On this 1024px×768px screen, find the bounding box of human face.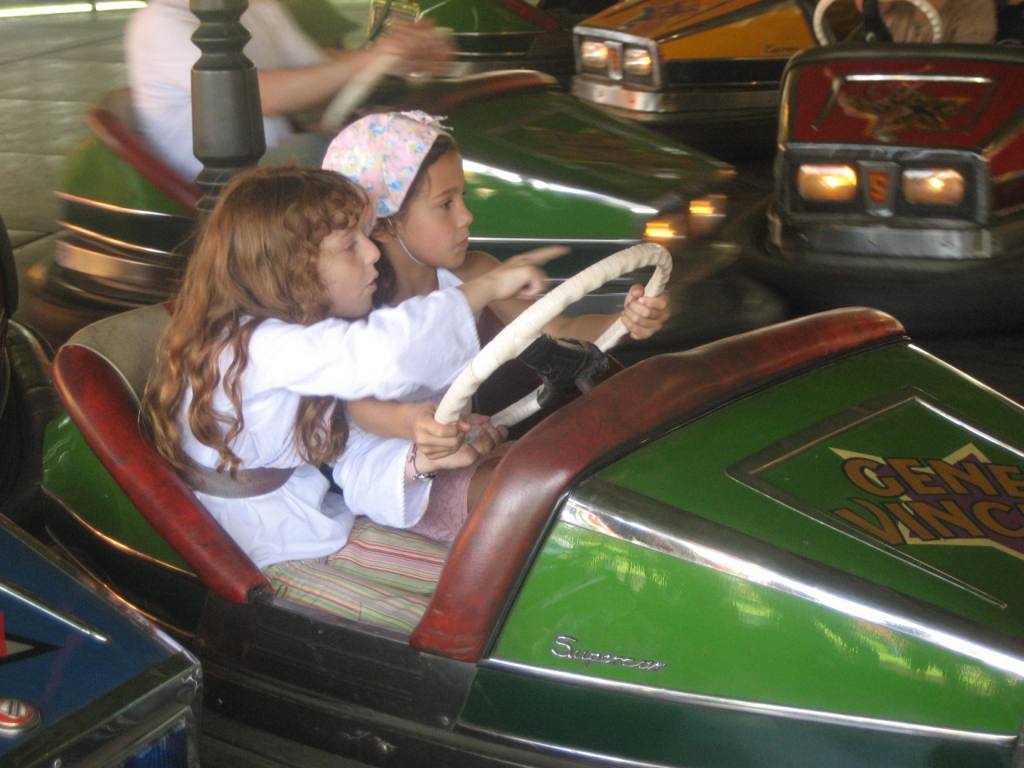
Bounding box: Rect(313, 221, 382, 322).
